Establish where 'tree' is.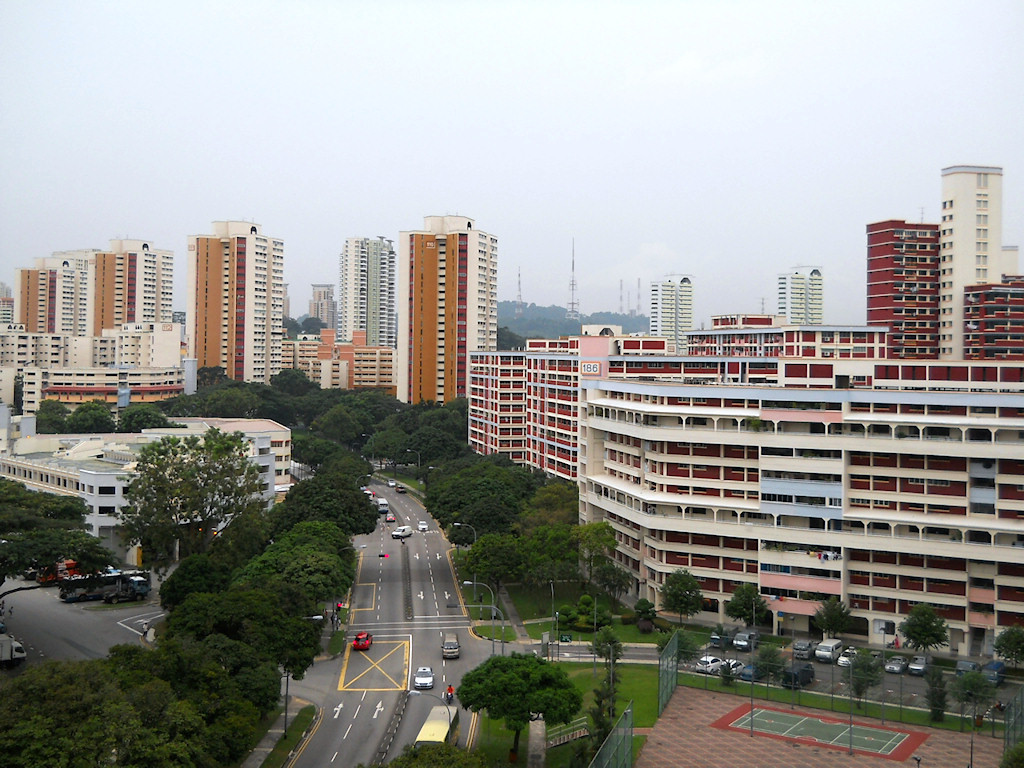
Established at rect(158, 640, 257, 721).
